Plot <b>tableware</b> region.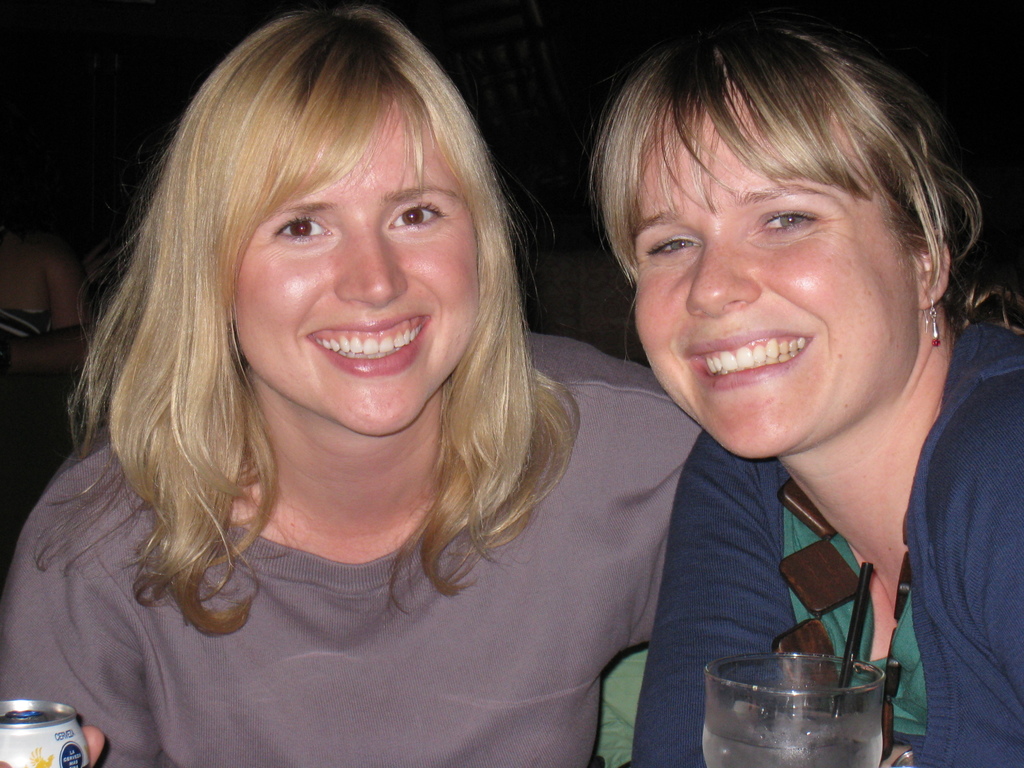
Plotted at box(715, 653, 898, 760).
